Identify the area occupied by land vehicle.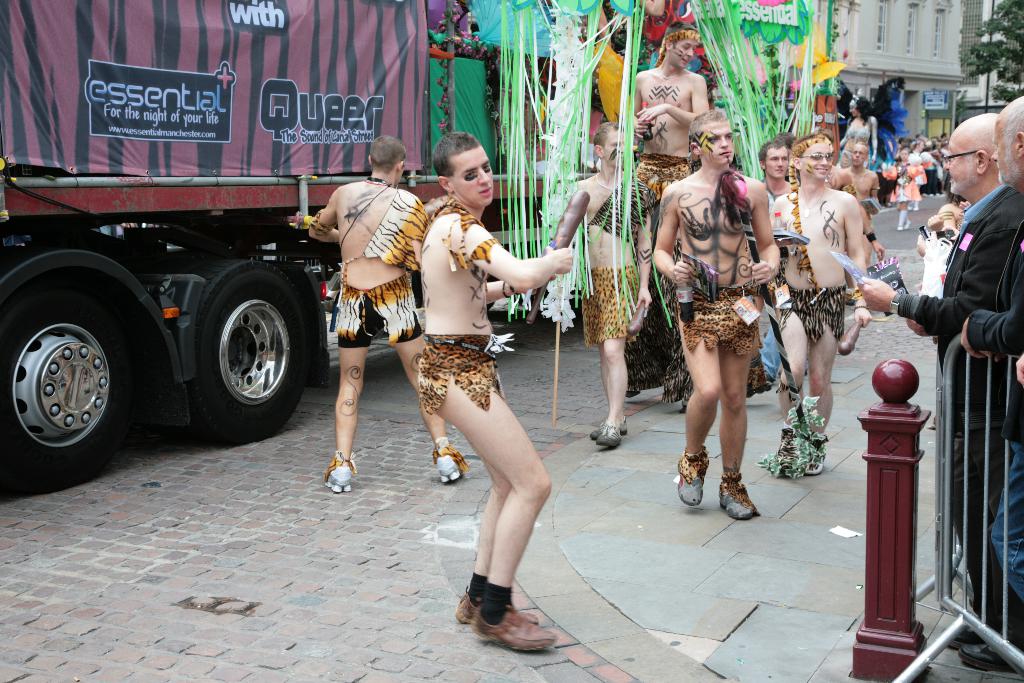
Area: (left=0, top=0, right=838, bottom=484).
